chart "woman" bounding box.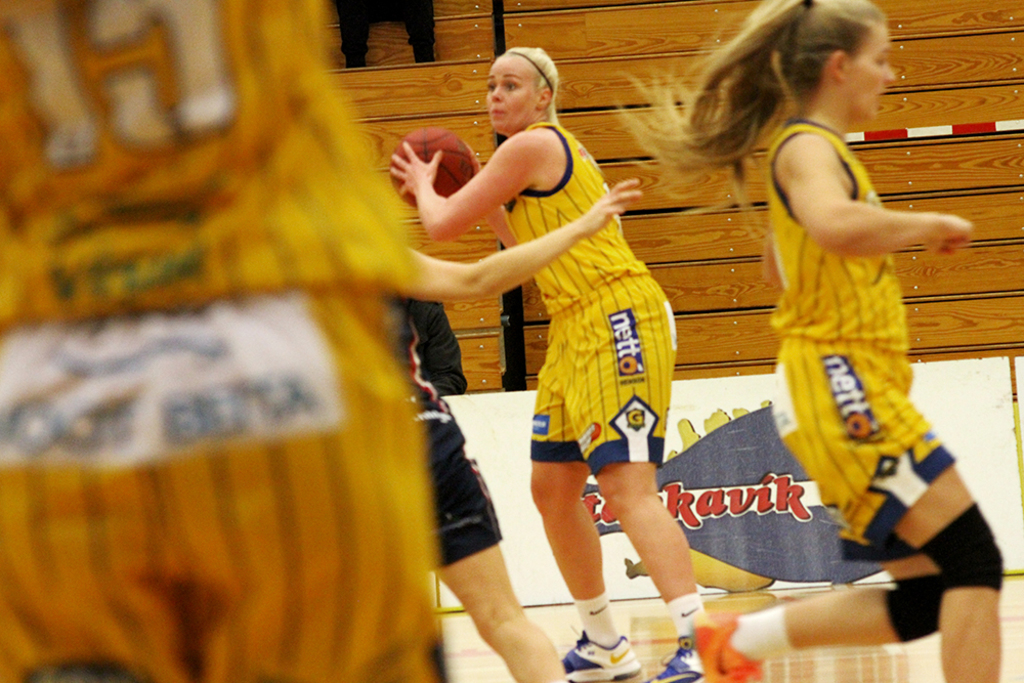
Charted: [left=372, top=176, right=642, bottom=682].
